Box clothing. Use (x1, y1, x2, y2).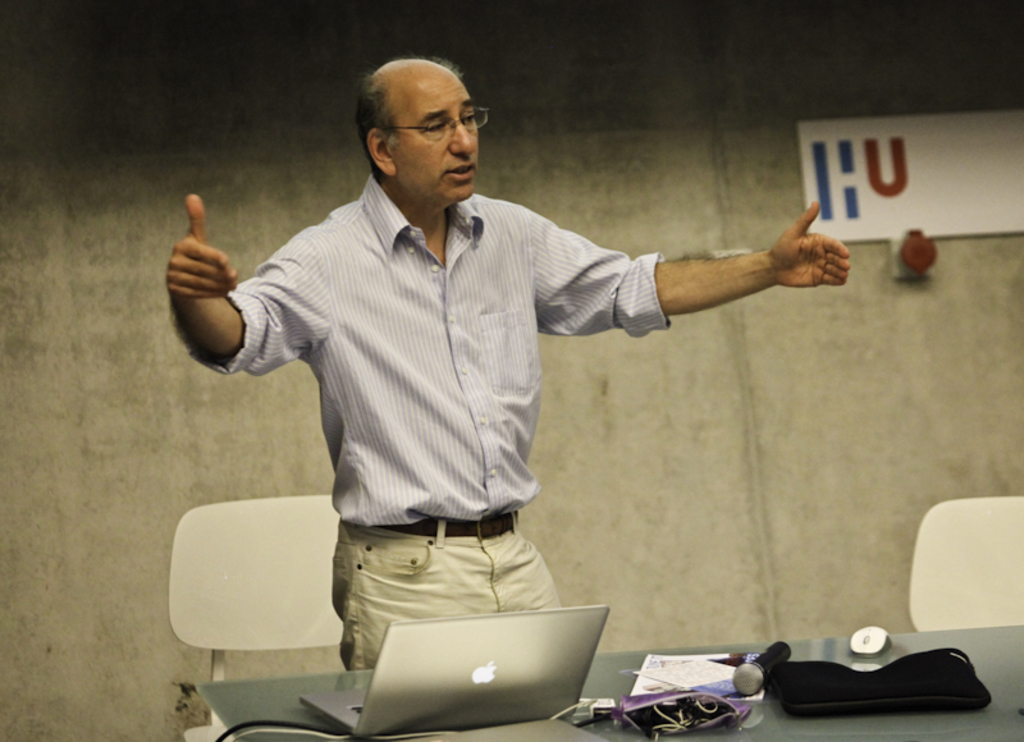
(205, 159, 735, 699).
